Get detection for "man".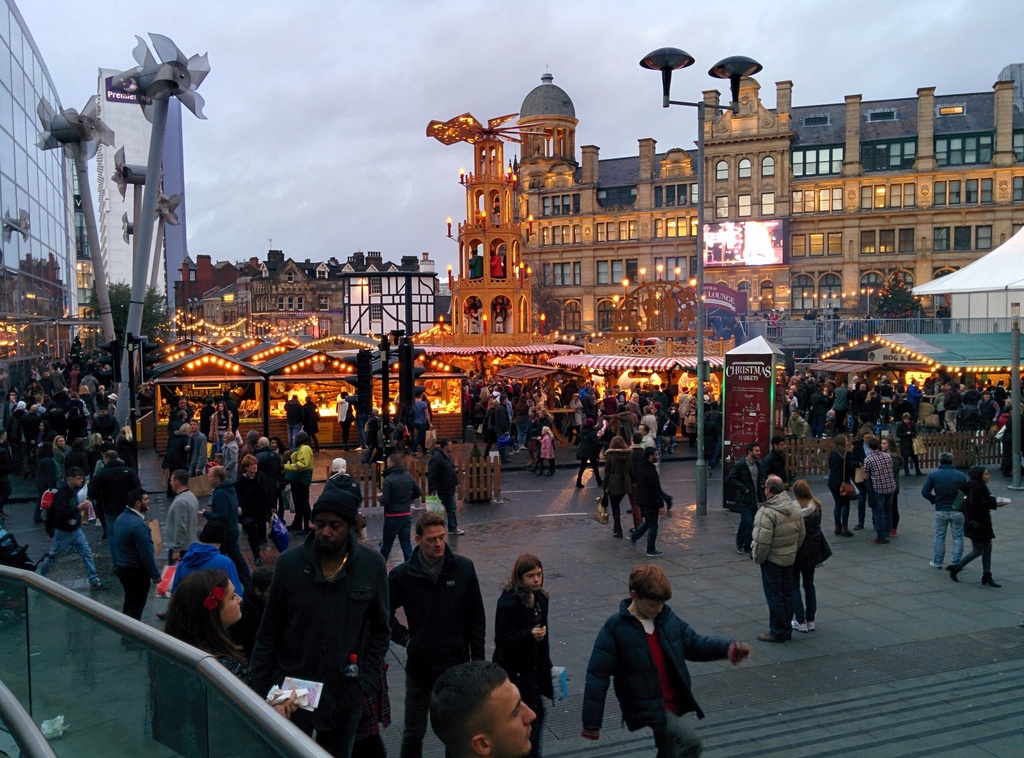
Detection: BBox(372, 448, 419, 563).
